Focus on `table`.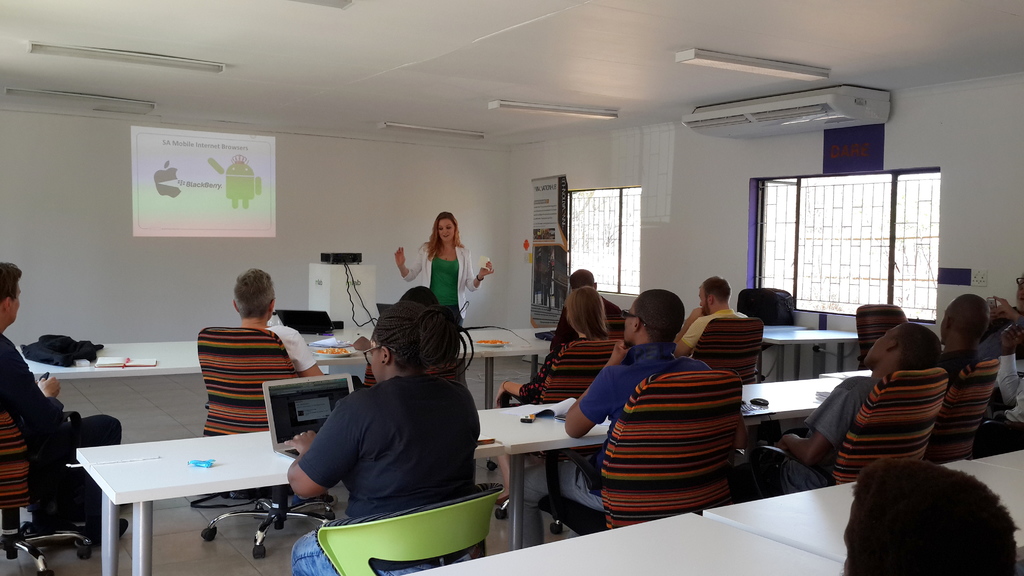
Focused at detection(732, 365, 842, 444).
